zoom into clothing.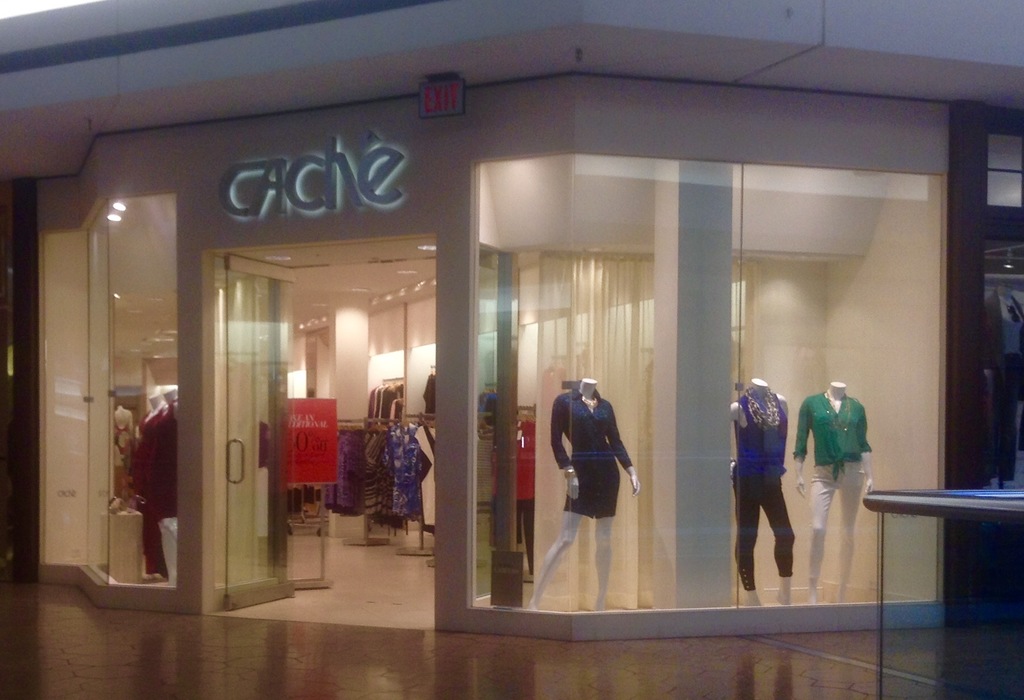
Zoom target: x1=422, y1=373, x2=437, y2=414.
